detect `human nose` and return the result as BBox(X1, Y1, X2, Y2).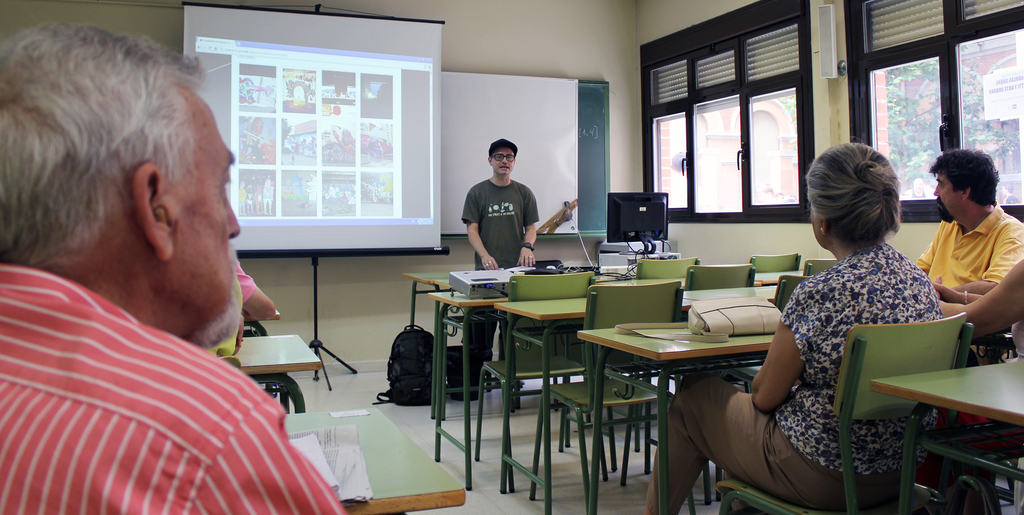
BBox(227, 199, 241, 240).
